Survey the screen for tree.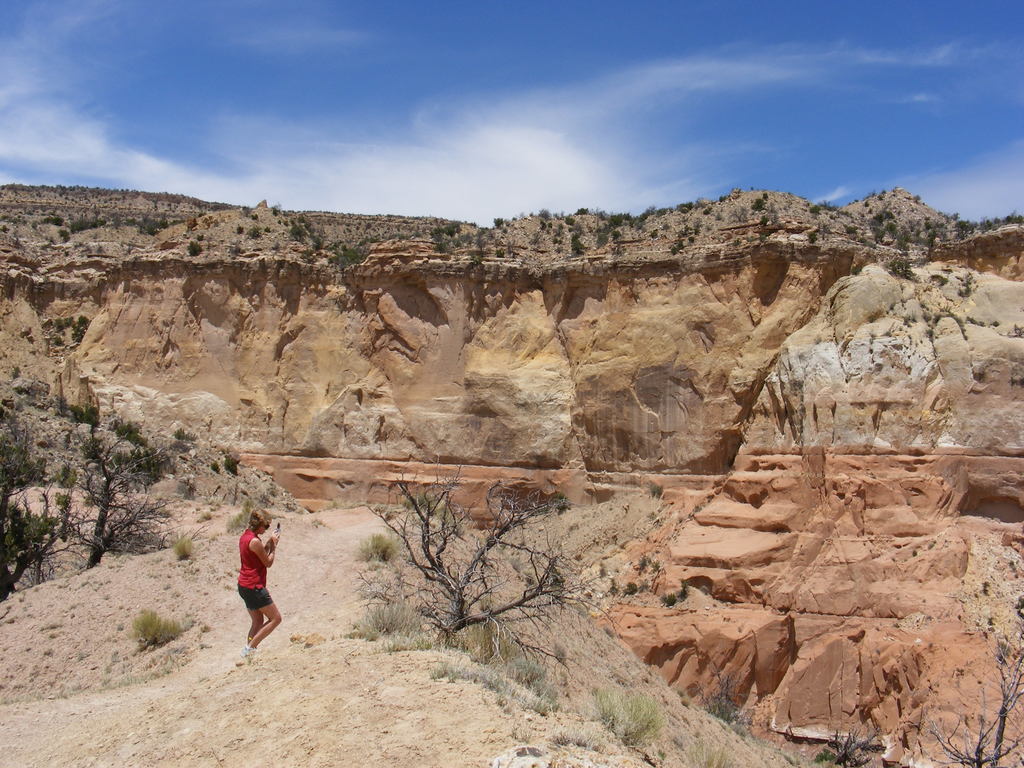
Survey found: box=[355, 473, 582, 659].
